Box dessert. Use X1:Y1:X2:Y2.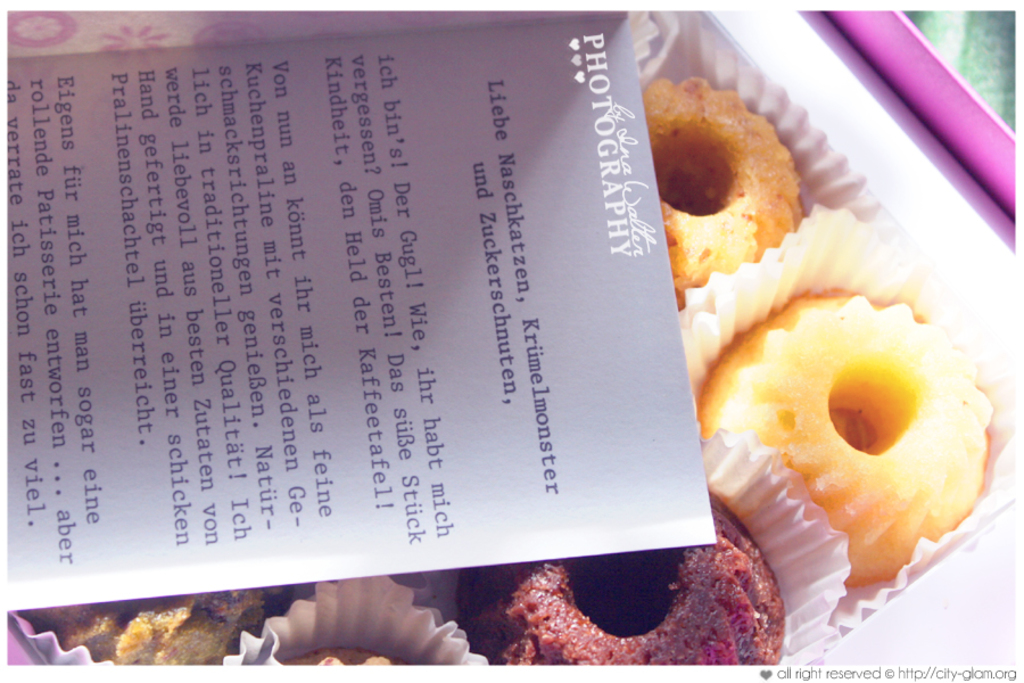
649:79:806:287.
